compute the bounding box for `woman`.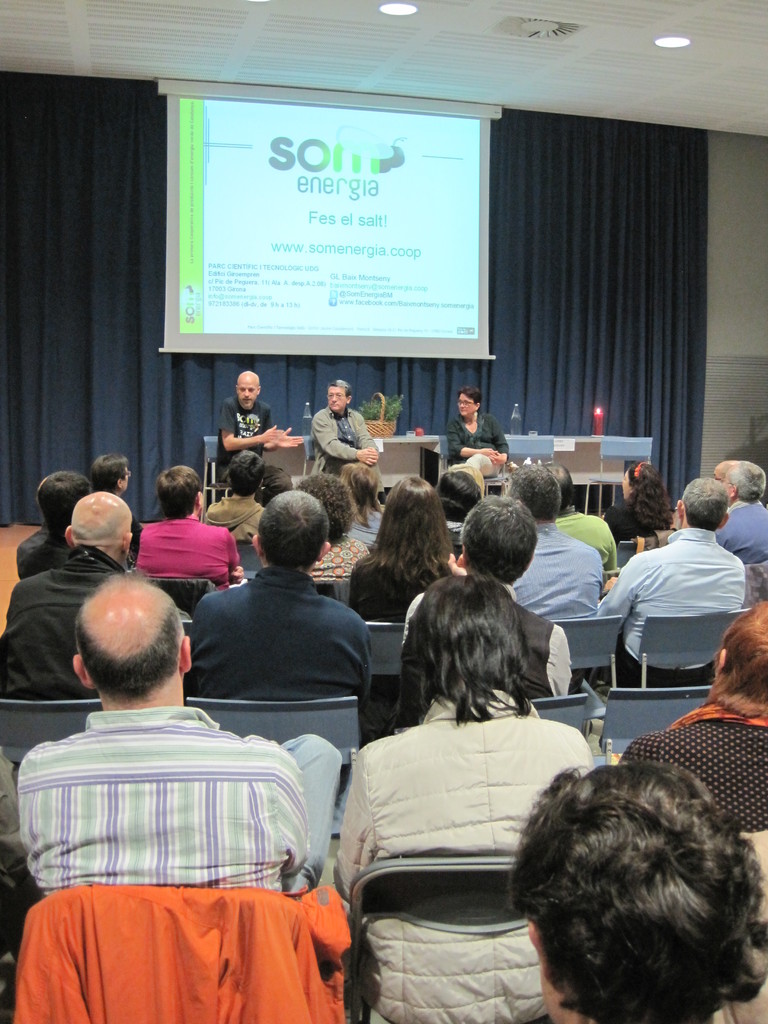
bbox=[137, 464, 247, 593].
